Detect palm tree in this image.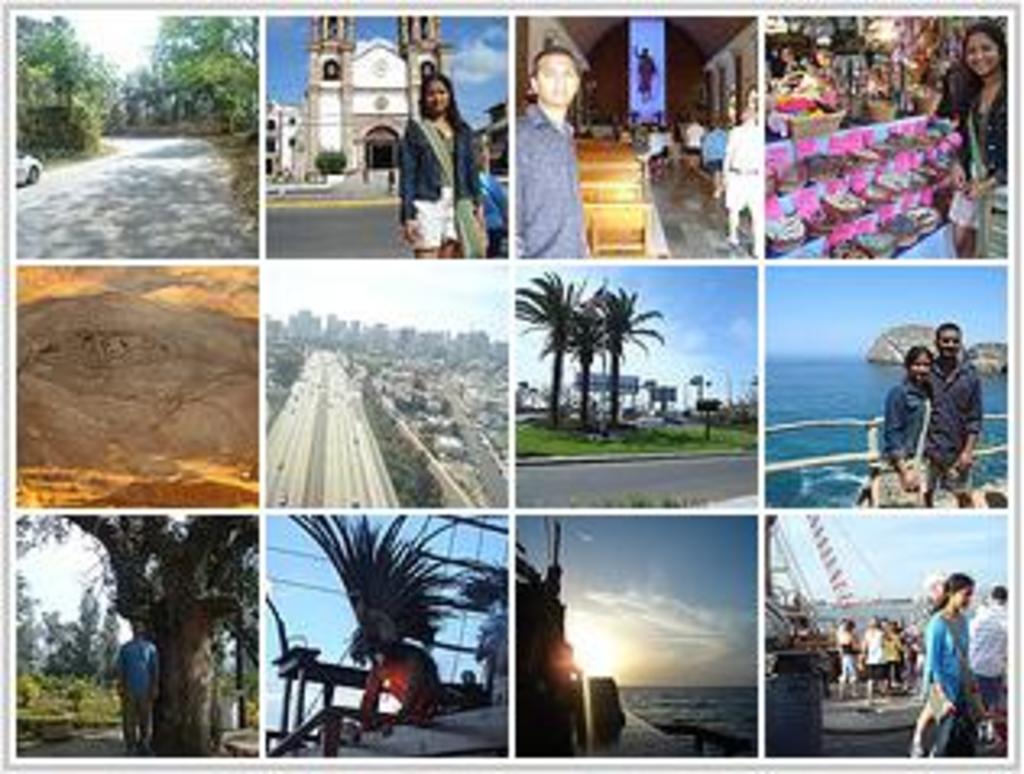
Detection: {"left": 502, "top": 272, "right": 655, "bottom": 440}.
